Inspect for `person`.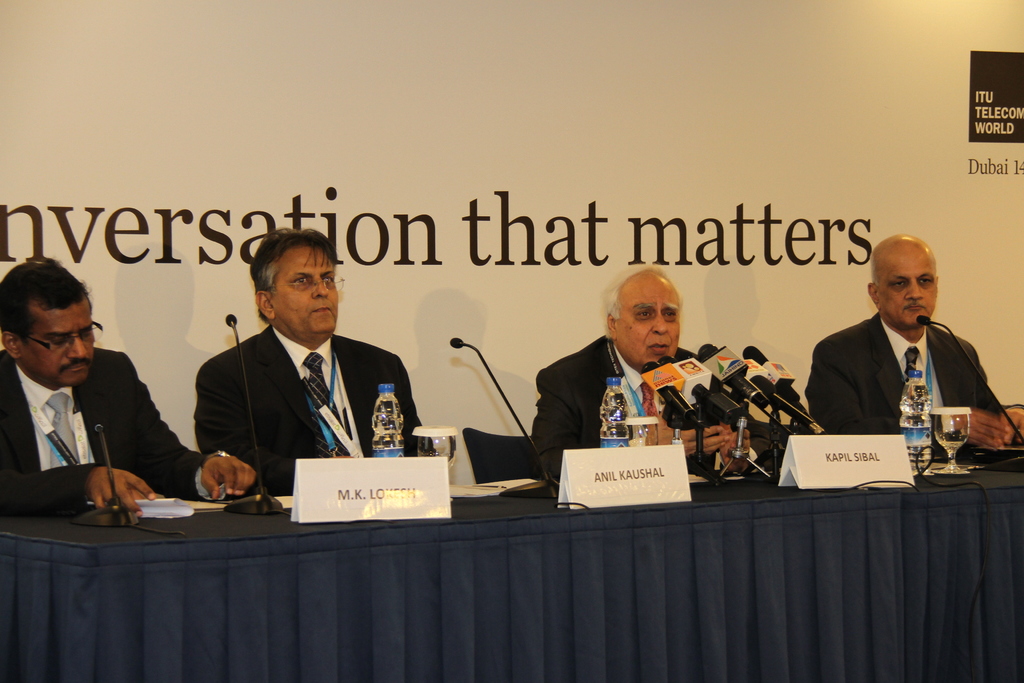
Inspection: x1=186, y1=222, x2=399, y2=513.
